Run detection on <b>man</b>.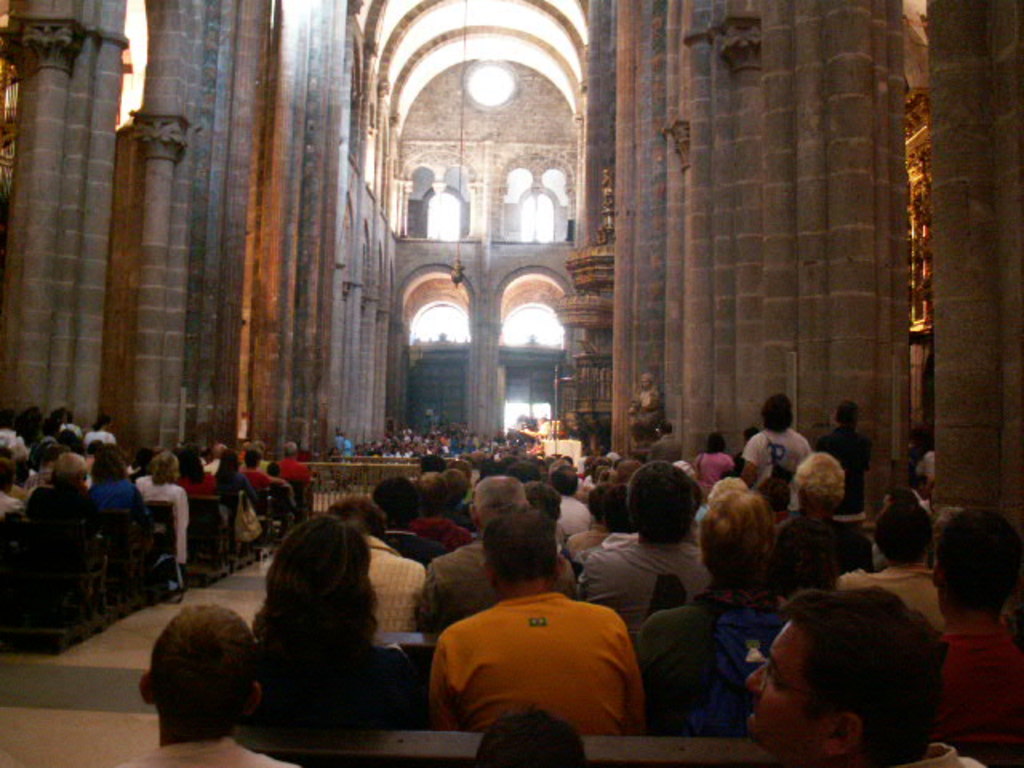
Result: [x1=30, y1=443, x2=61, y2=485].
